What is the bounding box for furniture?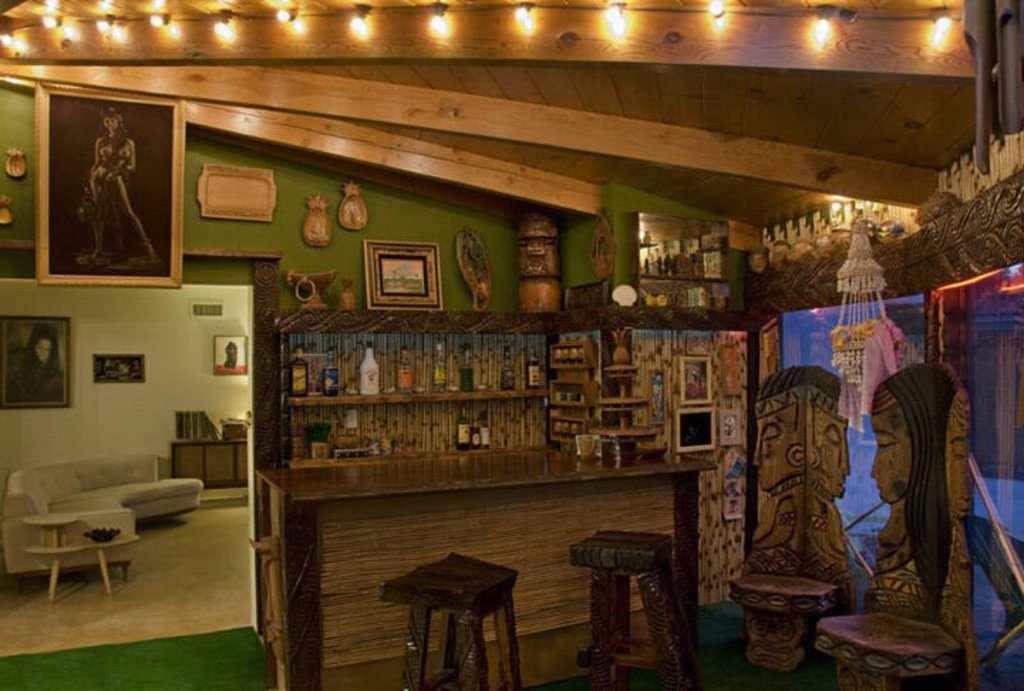
(left=375, top=549, right=523, bottom=690).
